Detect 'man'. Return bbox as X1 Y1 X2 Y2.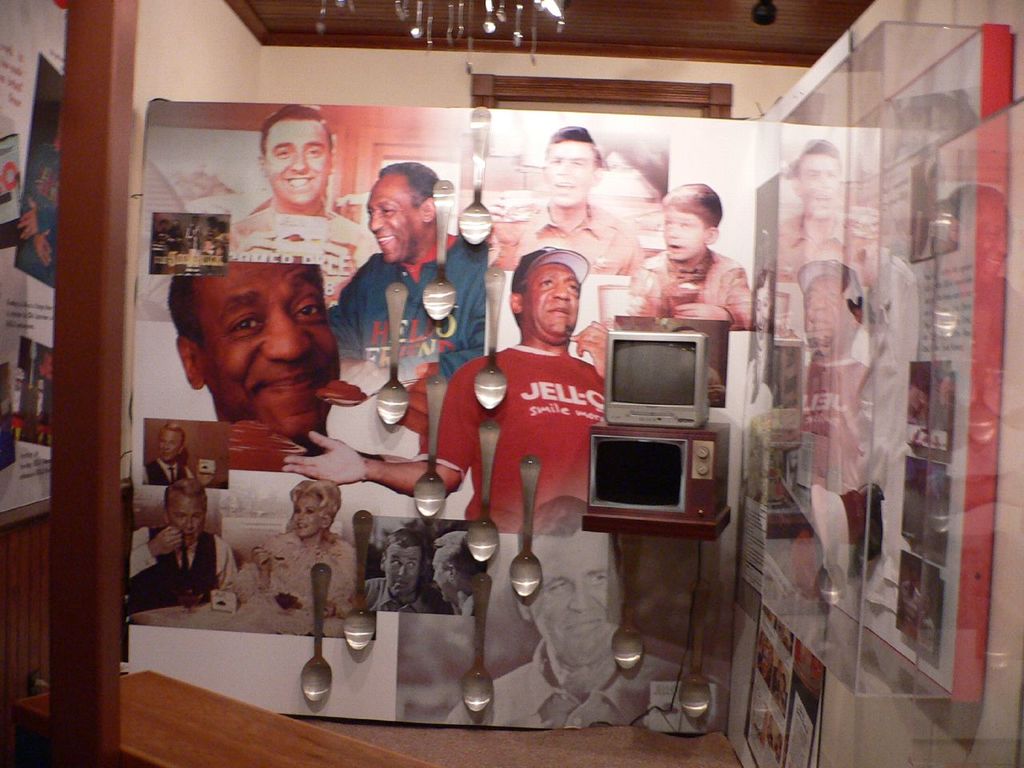
281 246 614 536.
